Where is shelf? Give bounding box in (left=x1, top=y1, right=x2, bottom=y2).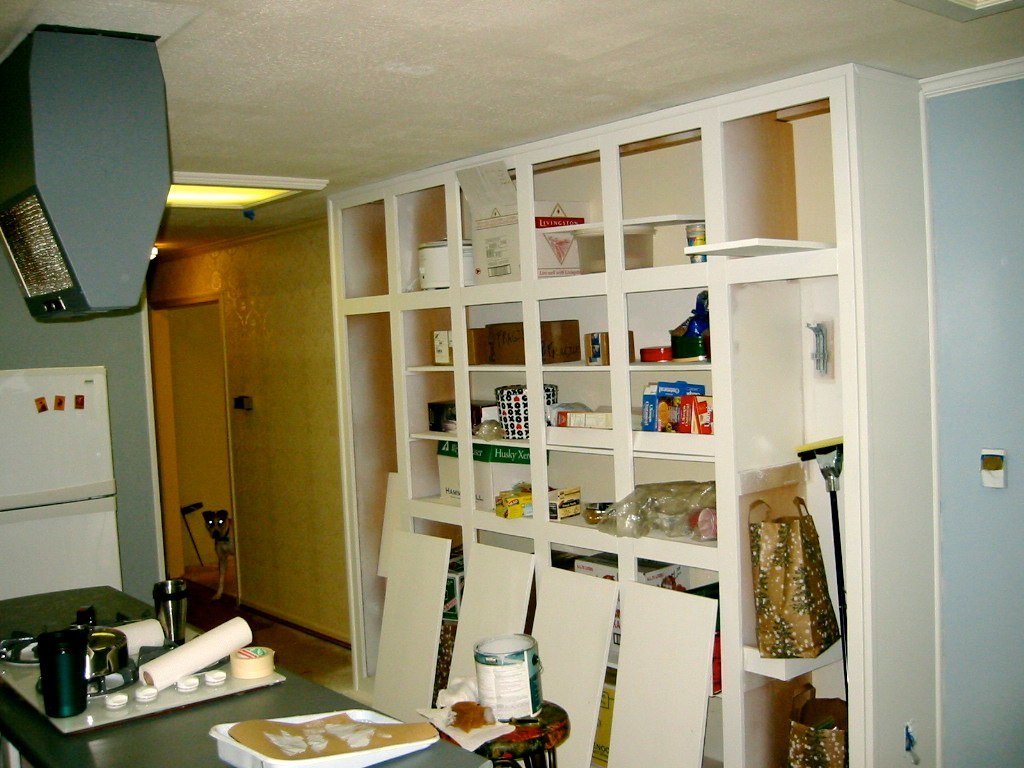
(left=326, top=62, right=938, bottom=767).
